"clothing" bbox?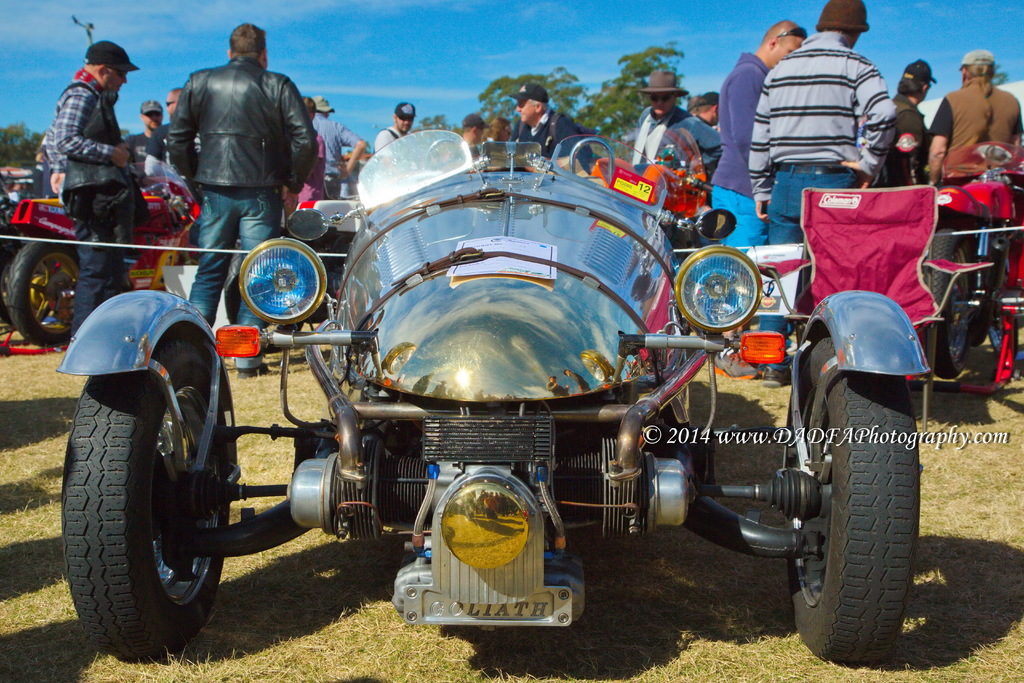
x1=707, y1=50, x2=765, y2=245
